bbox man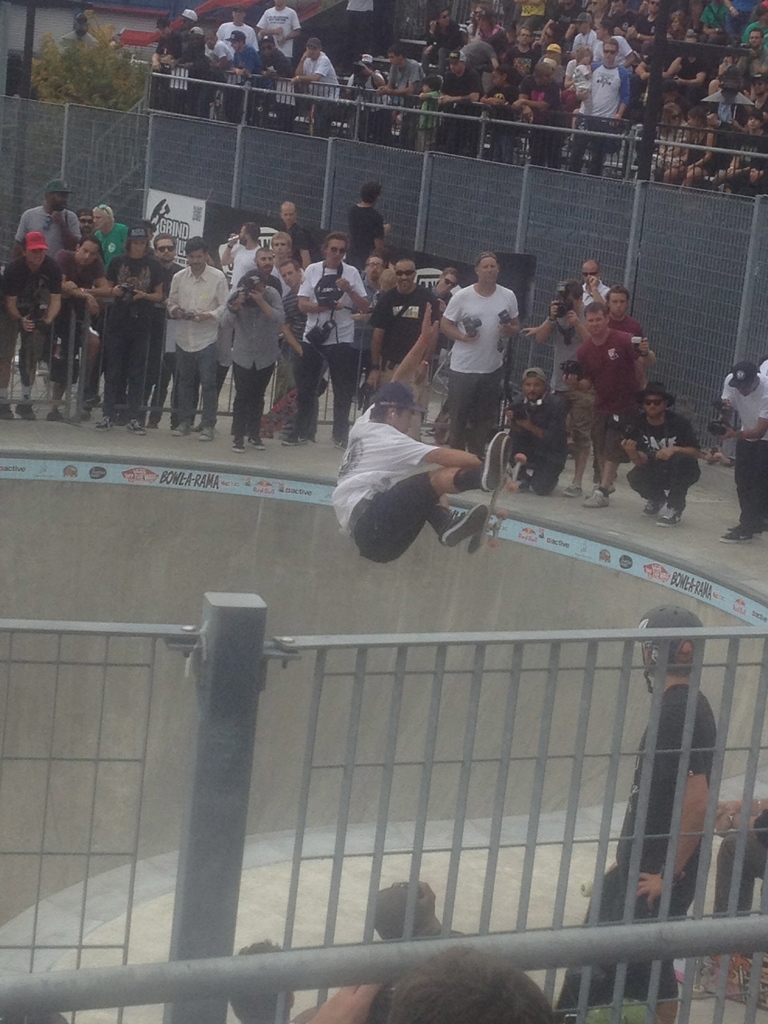
crop(339, 340, 506, 579)
